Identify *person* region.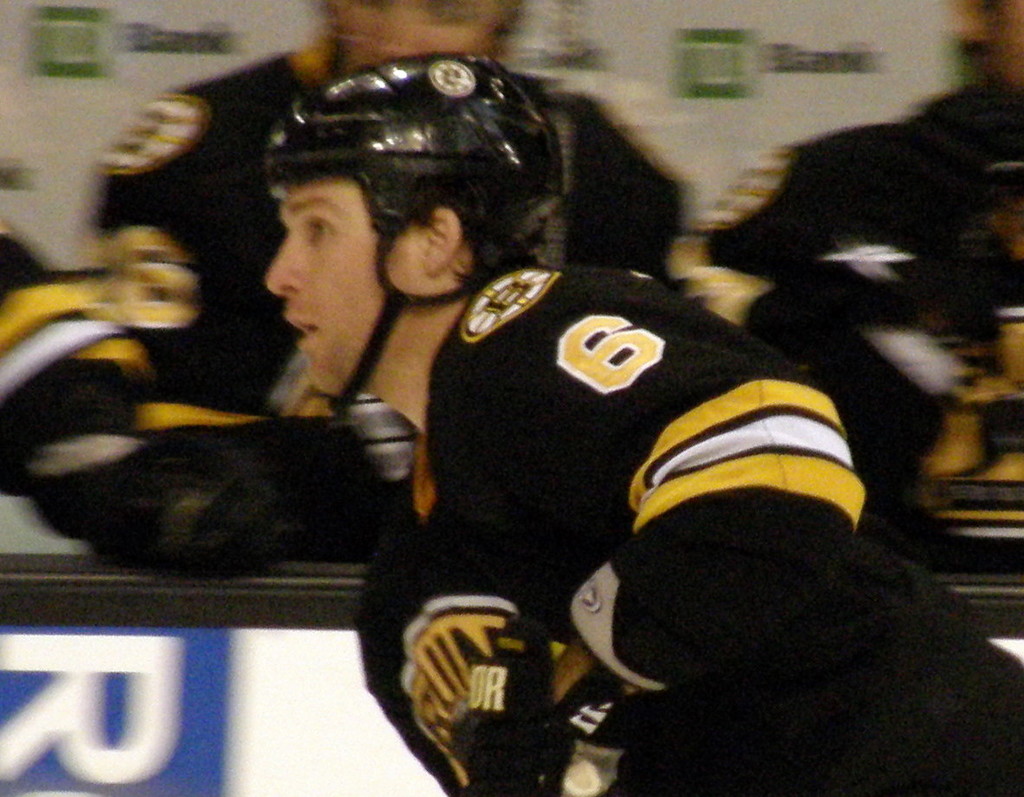
Region: 0, 235, 148, 497.
